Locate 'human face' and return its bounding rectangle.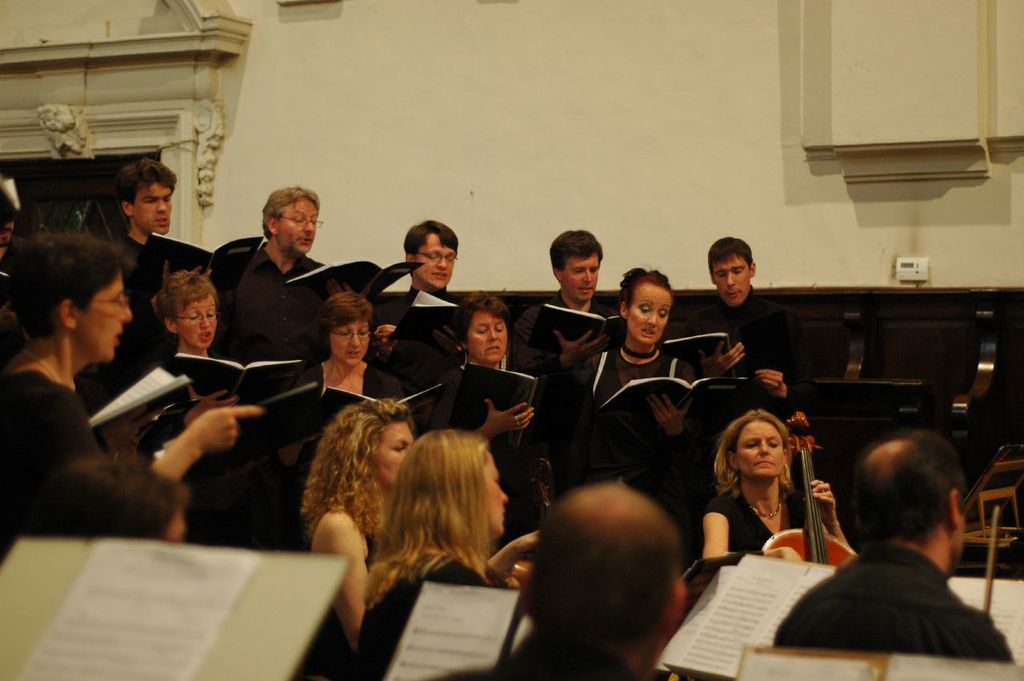
locate(178, 298, 219, 350).
